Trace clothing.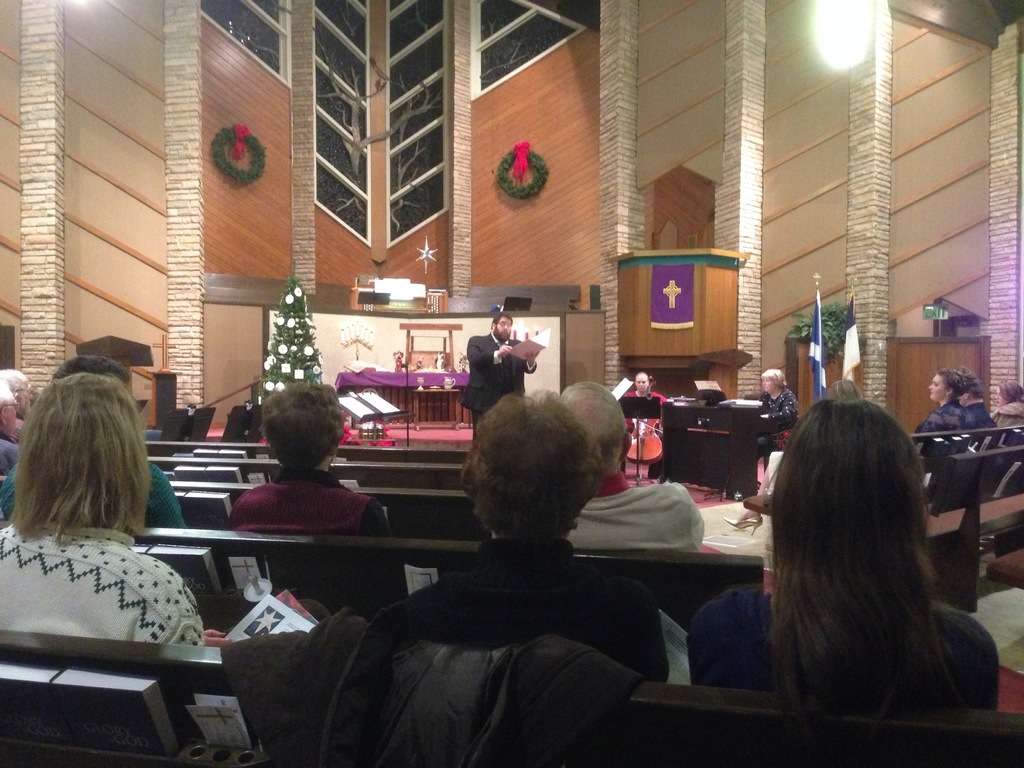
Traced to x1=227 y1=609 x2=744 y2=767.
